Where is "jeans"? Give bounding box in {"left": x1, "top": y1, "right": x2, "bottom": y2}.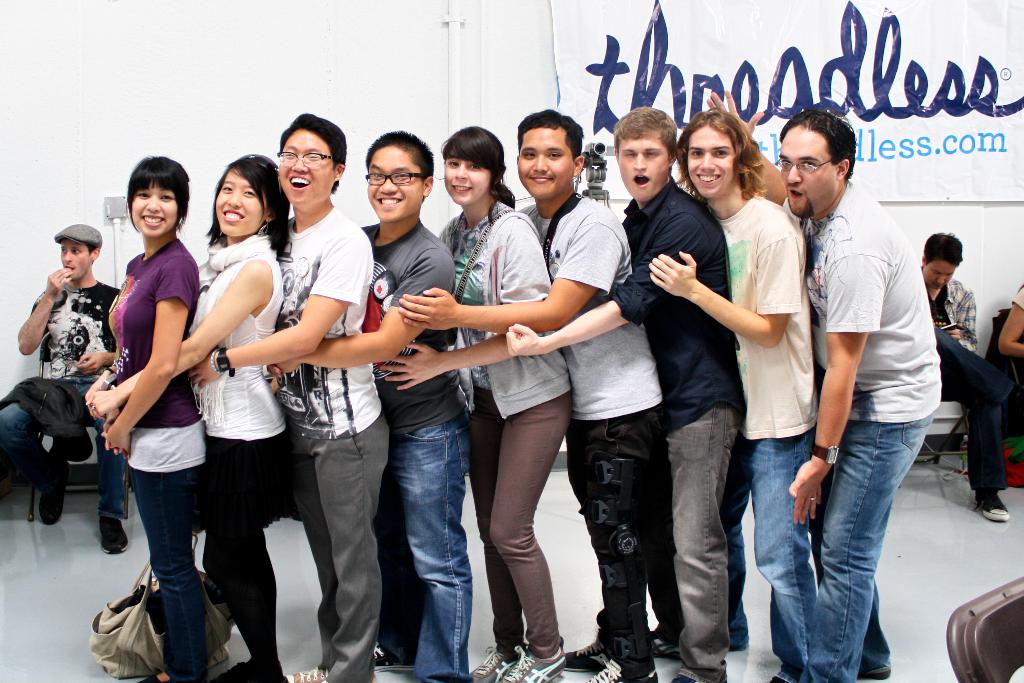
{"left": 770, "top": 404, "right": 935, "bottom": 673}.
